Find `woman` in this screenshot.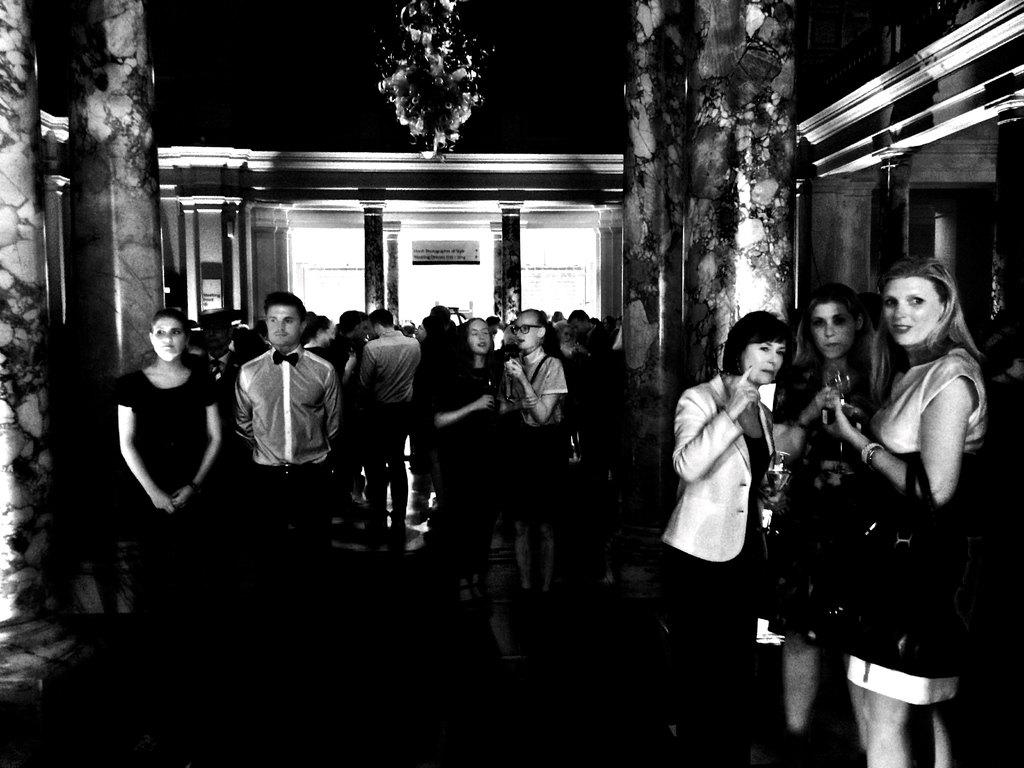
The bounding box for `woman` is box=[504, 305, 563, 599].
